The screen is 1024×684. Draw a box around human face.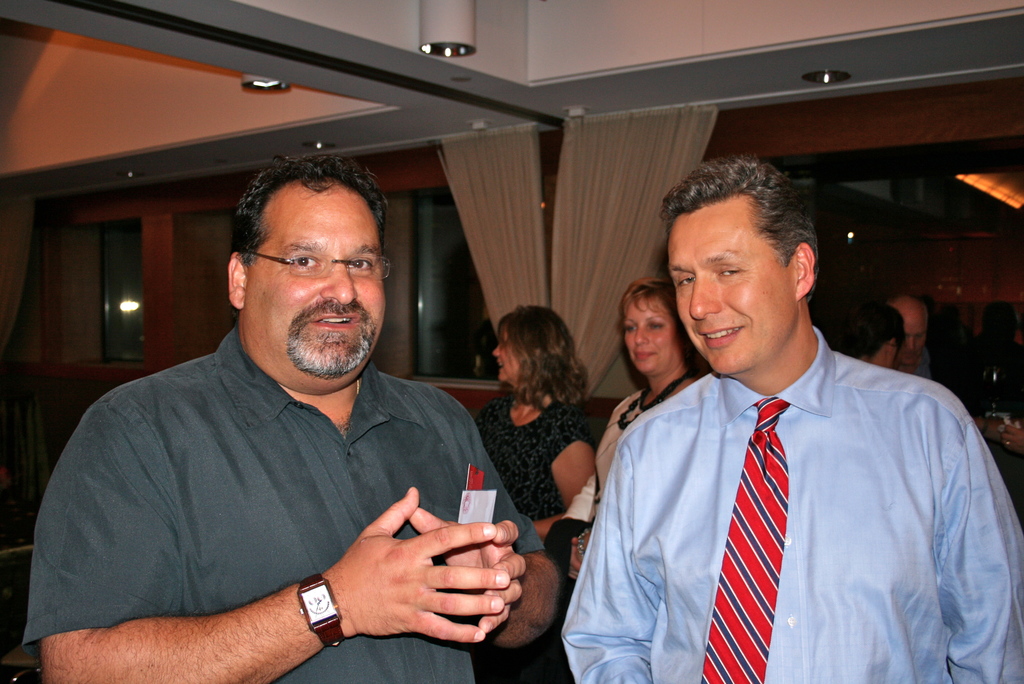
rect(661, 192, 796, 377).
